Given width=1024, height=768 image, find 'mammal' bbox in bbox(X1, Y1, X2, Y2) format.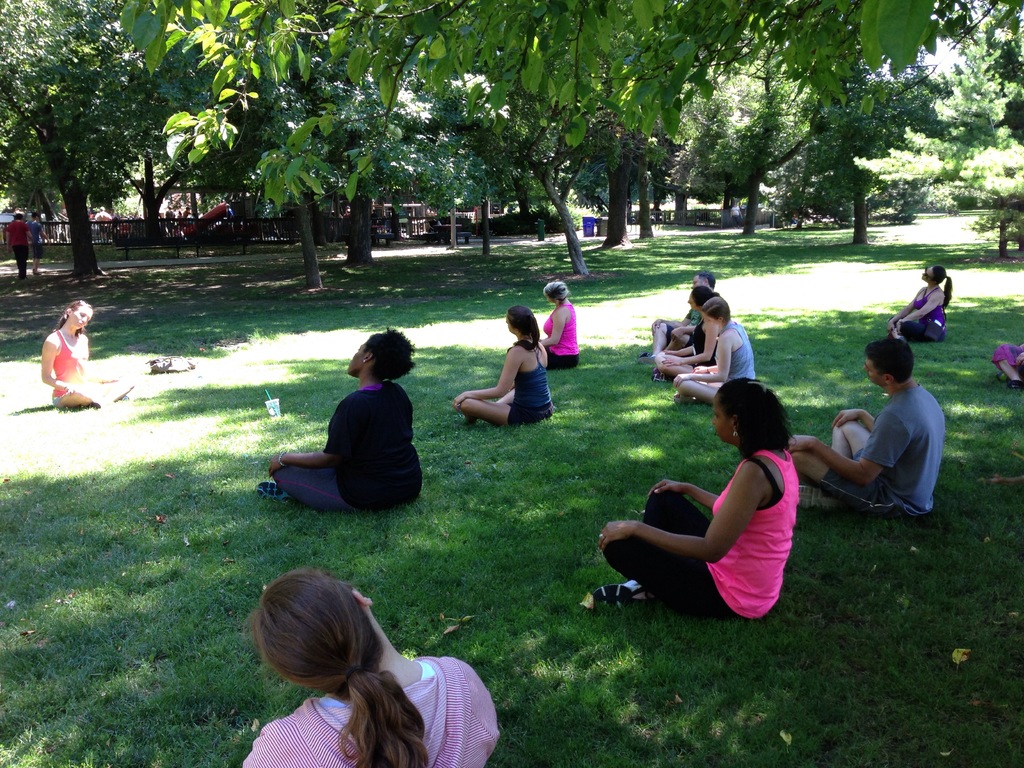
bbox(28, 213, 50, 273).
